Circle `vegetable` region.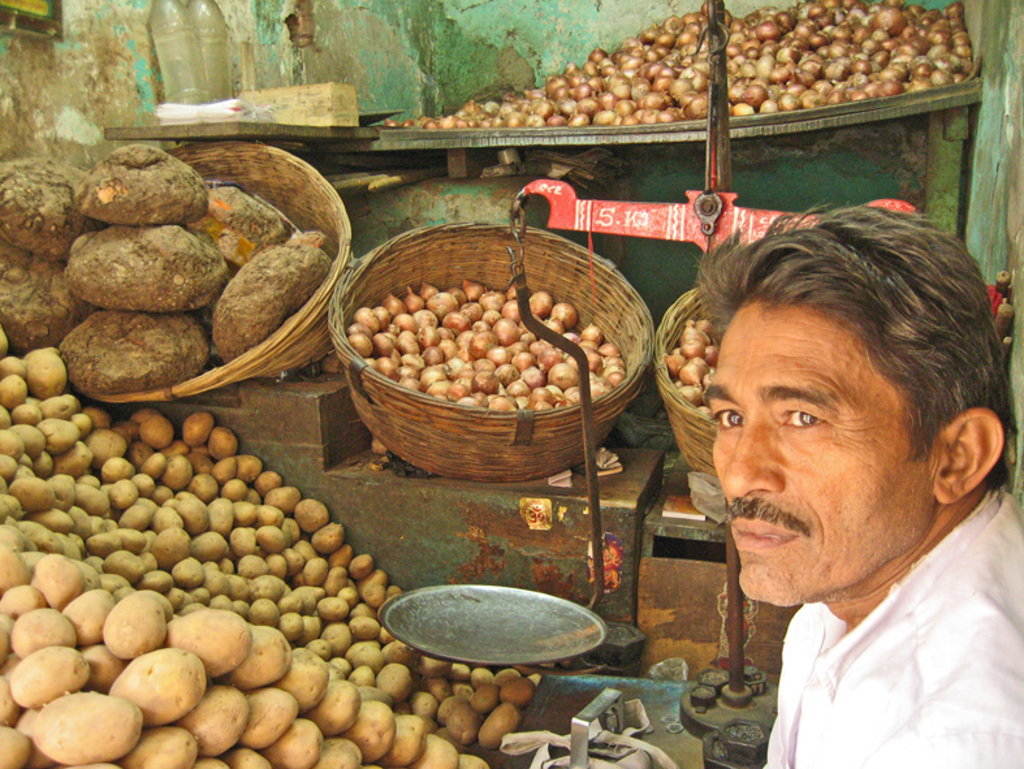
Region: box=[105, 549, 148, 586].
